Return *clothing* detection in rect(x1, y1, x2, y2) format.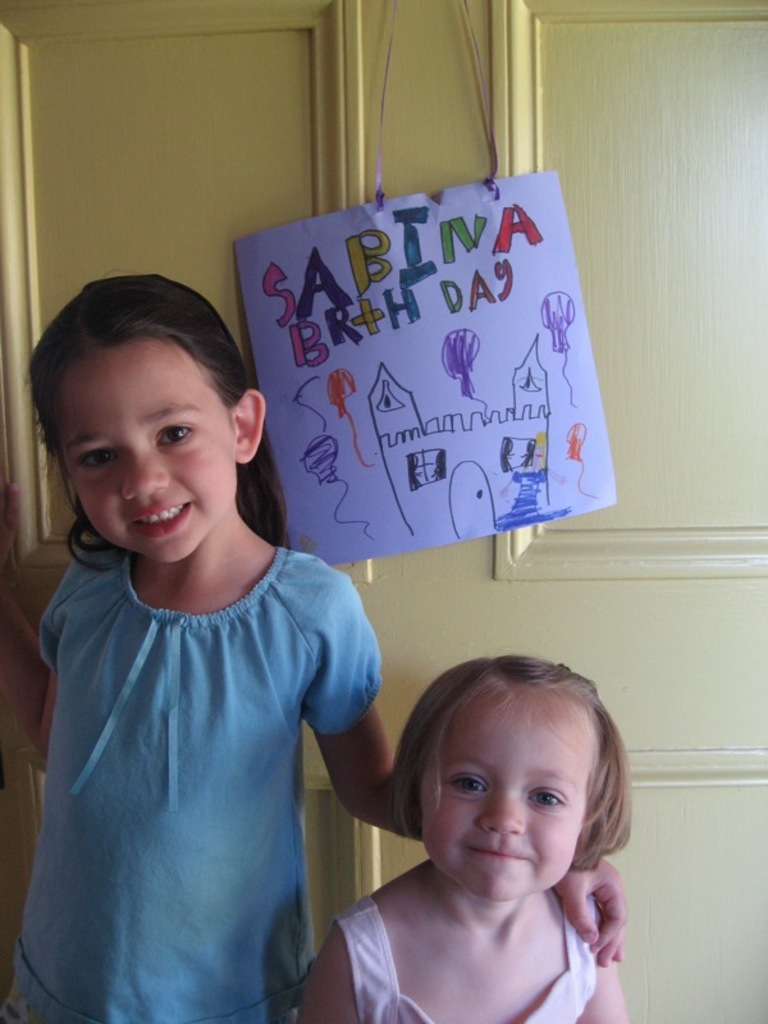
rect(328, 877, 607, 1023).
